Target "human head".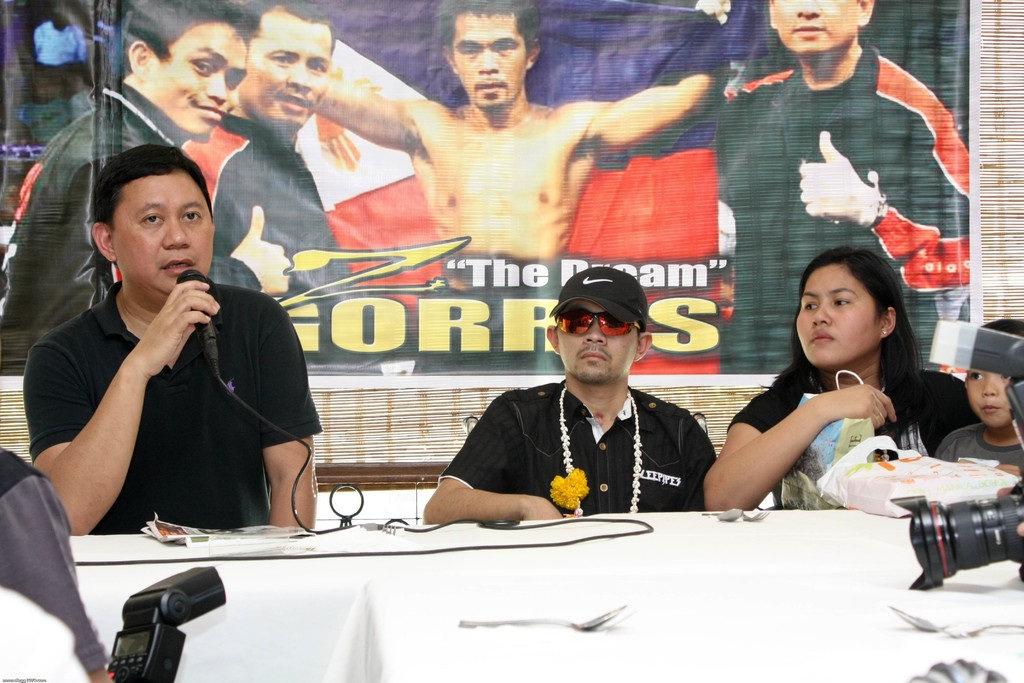
Target region: {"left": 965, "top": 317, "right": 1023, "bottom": 432}.
